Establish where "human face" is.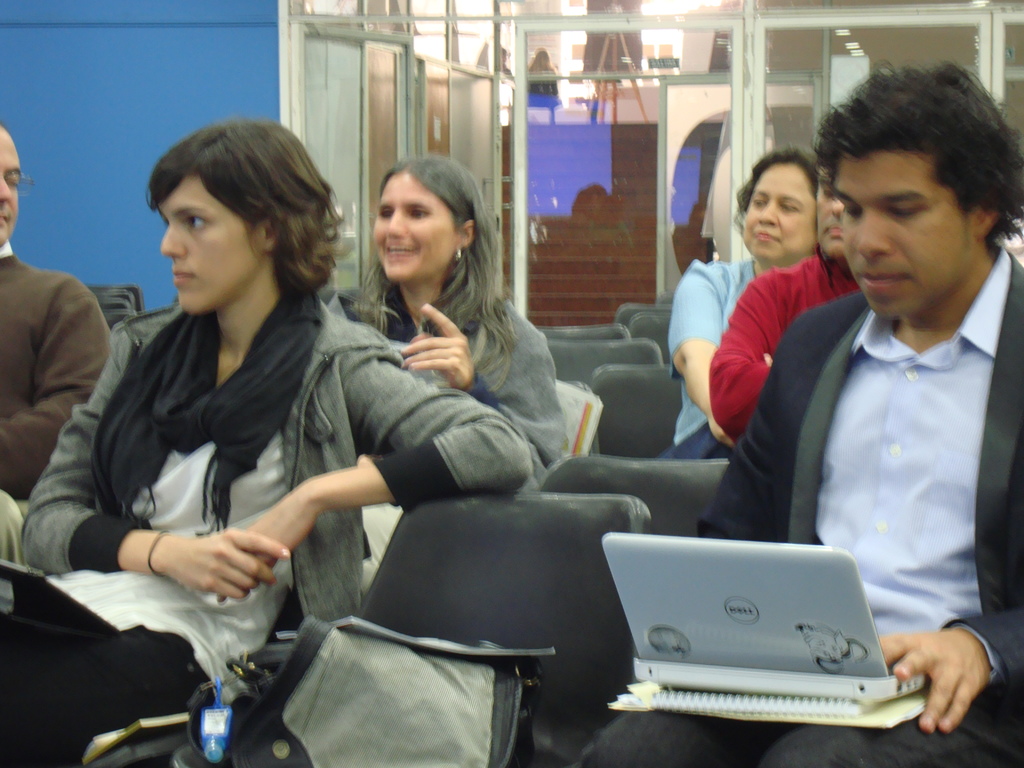
Established at bbox=[160, 173, 260, 311].
